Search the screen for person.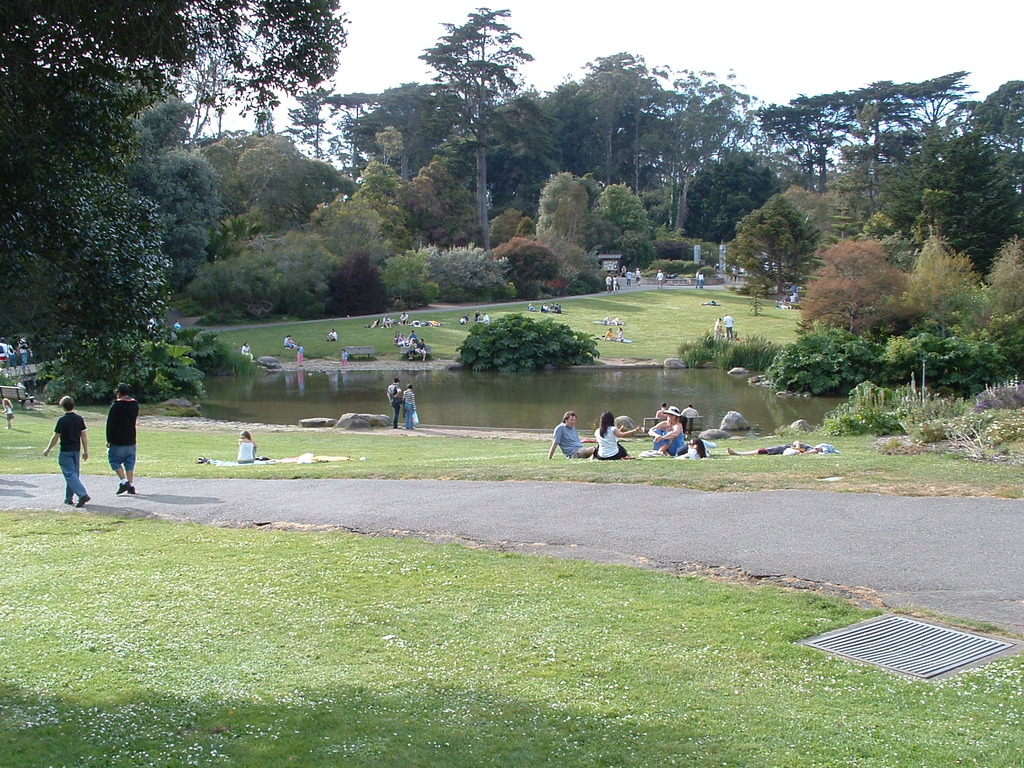
Found at (x1=19, y1=342, x2=29, y2=372).
